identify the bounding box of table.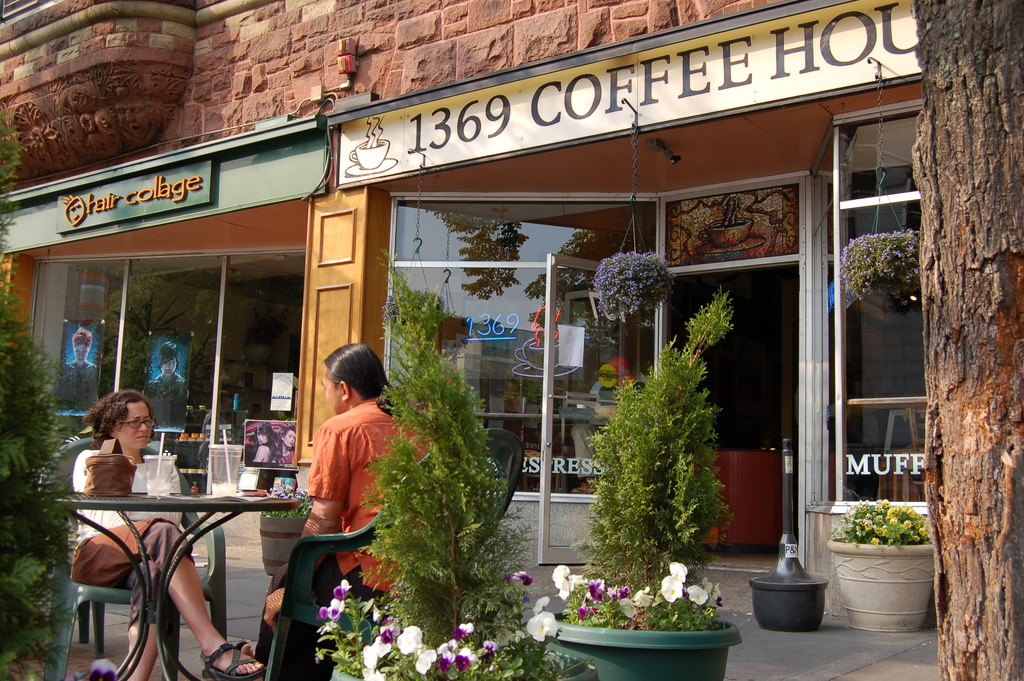
locate(36, 475, 304, 662).
